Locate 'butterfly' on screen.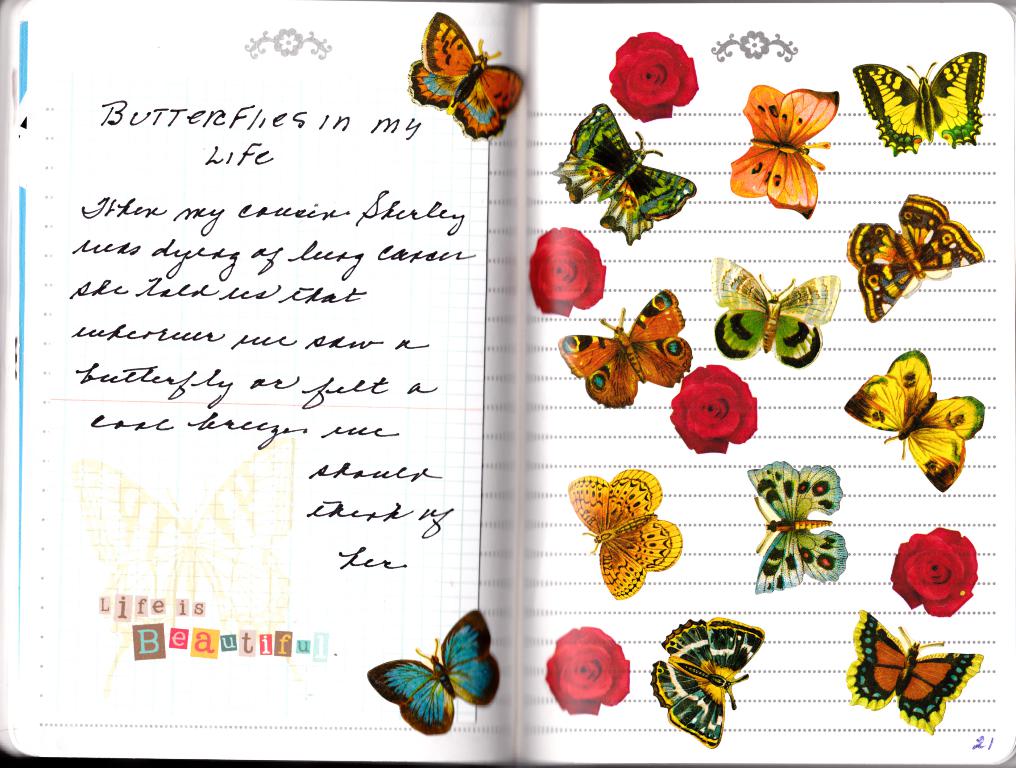
On screen at crop(712, 252, 835, 364).
